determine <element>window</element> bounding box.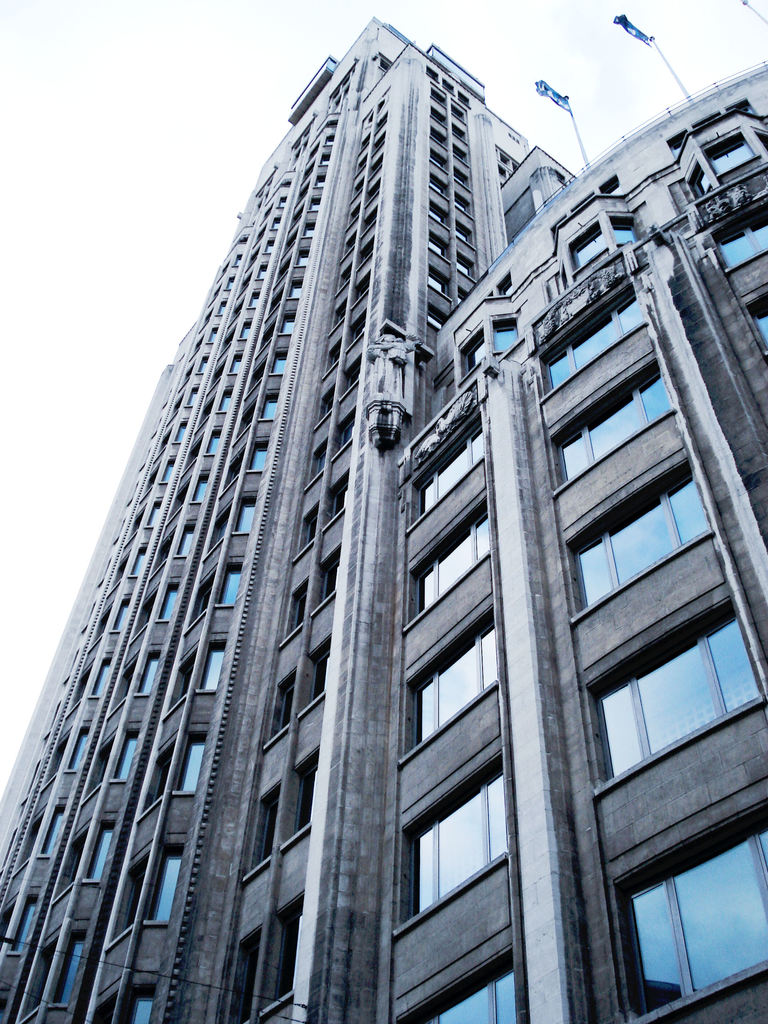
Determined: detection(591, 604, 767, 784).
